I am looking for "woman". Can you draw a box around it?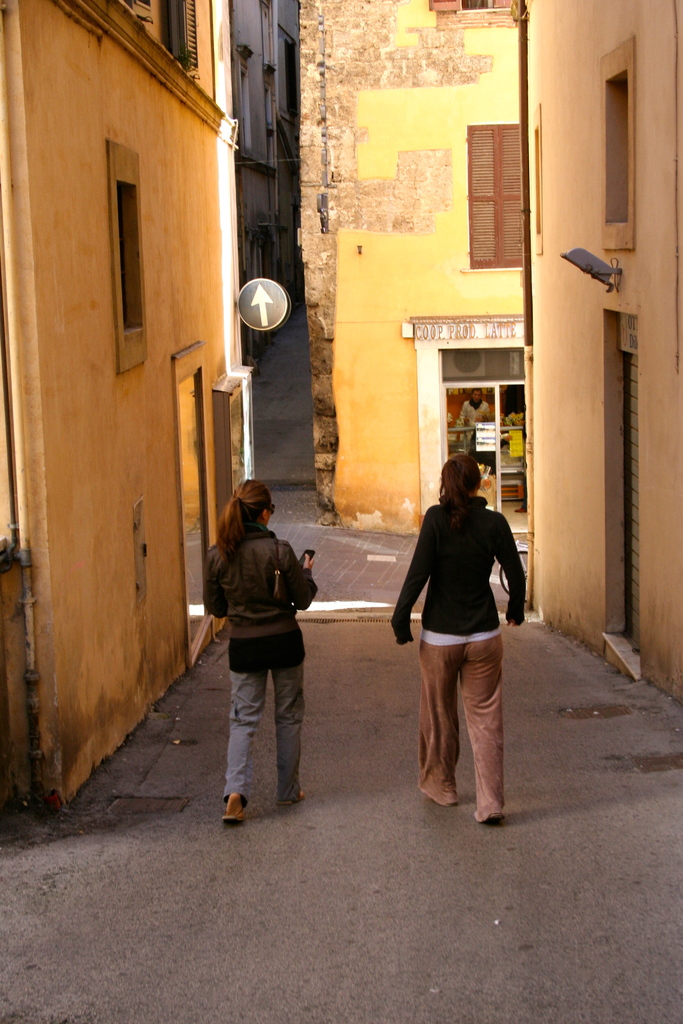
Sure, the bounding box is rect(205, 481, 317, 823).
